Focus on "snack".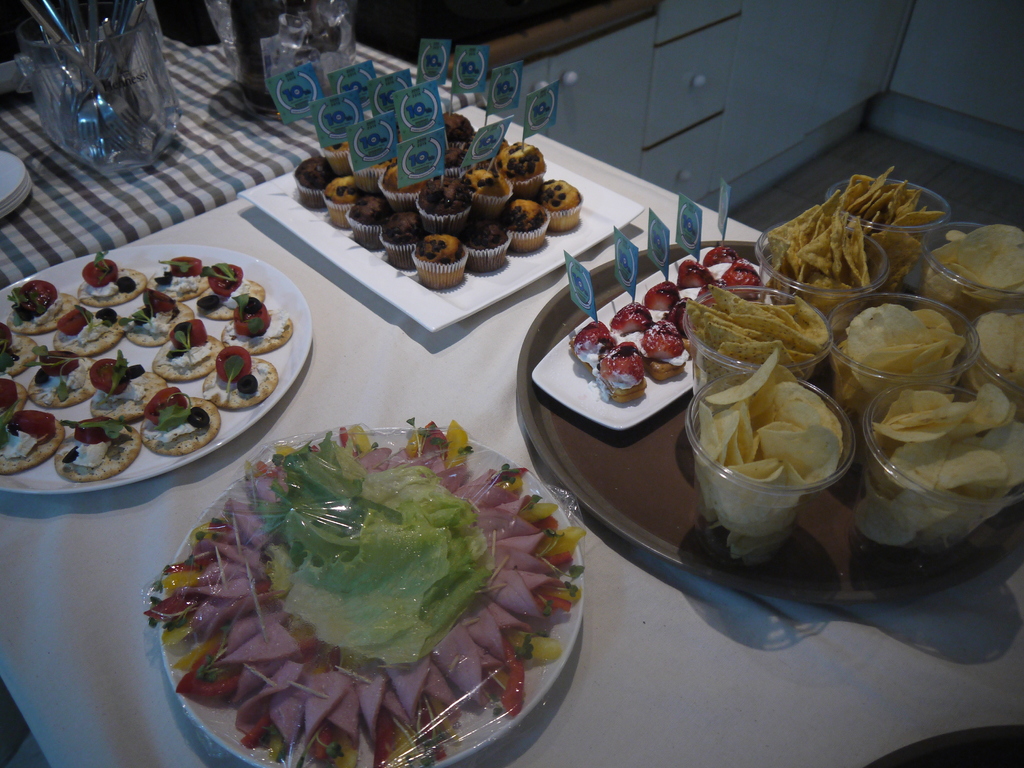
Focused at 830:286:977:426.
